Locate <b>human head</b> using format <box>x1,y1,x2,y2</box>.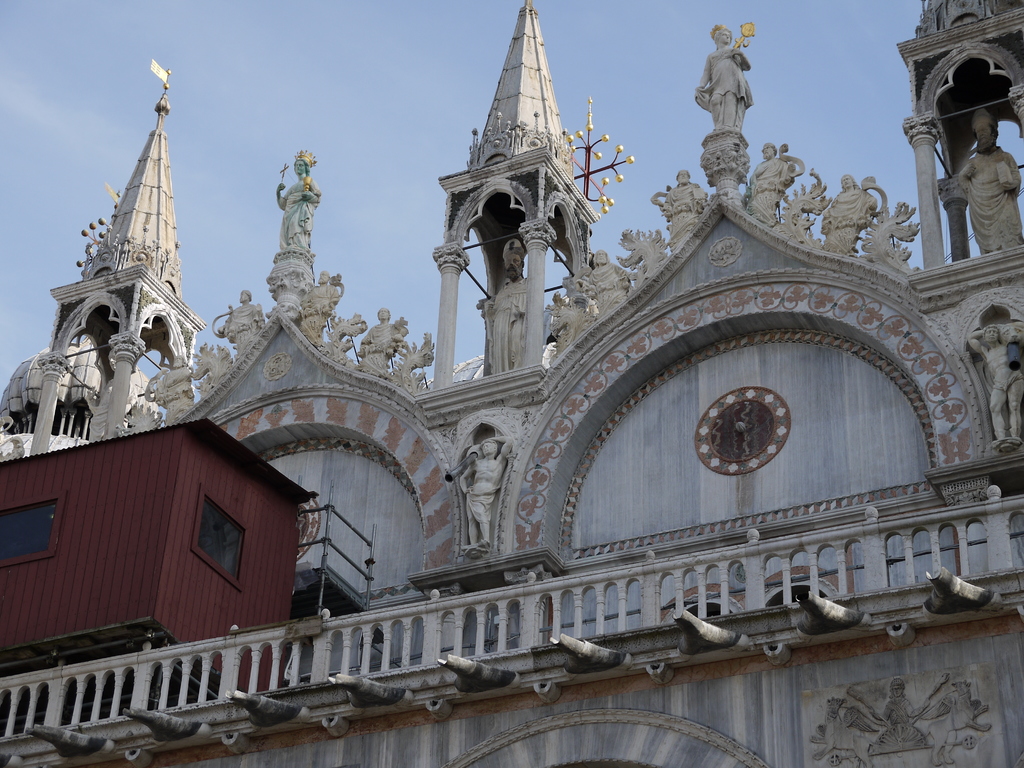
<box>981,324,998,342</box>.
